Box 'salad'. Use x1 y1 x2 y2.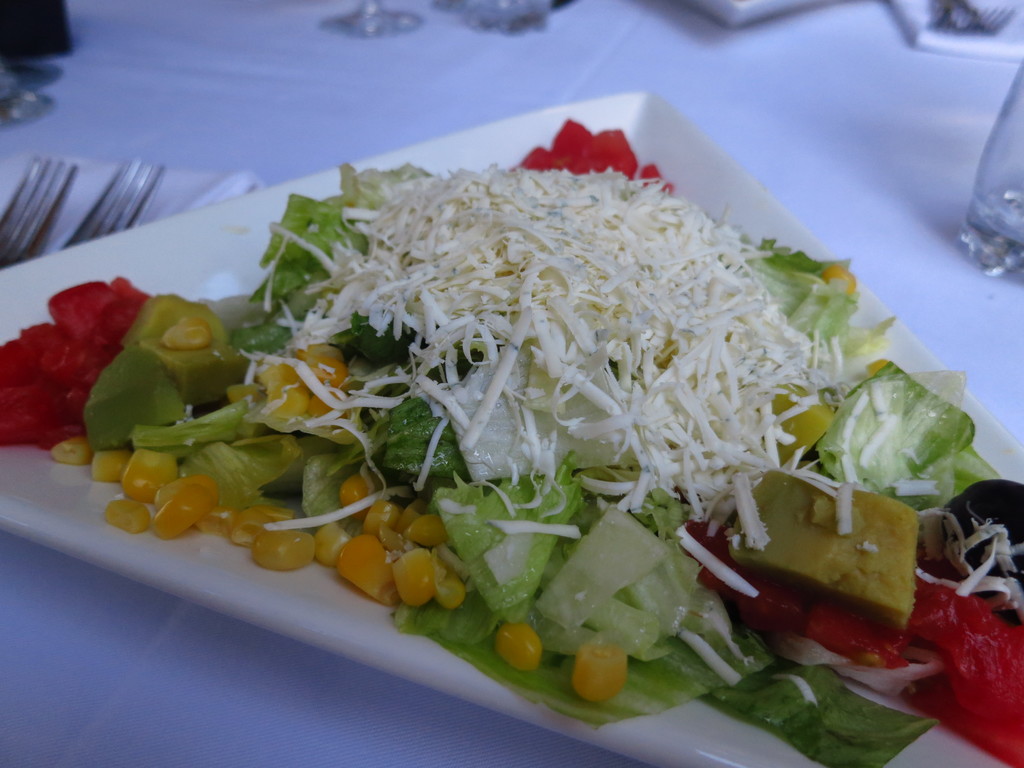
1 108 1022 767.
